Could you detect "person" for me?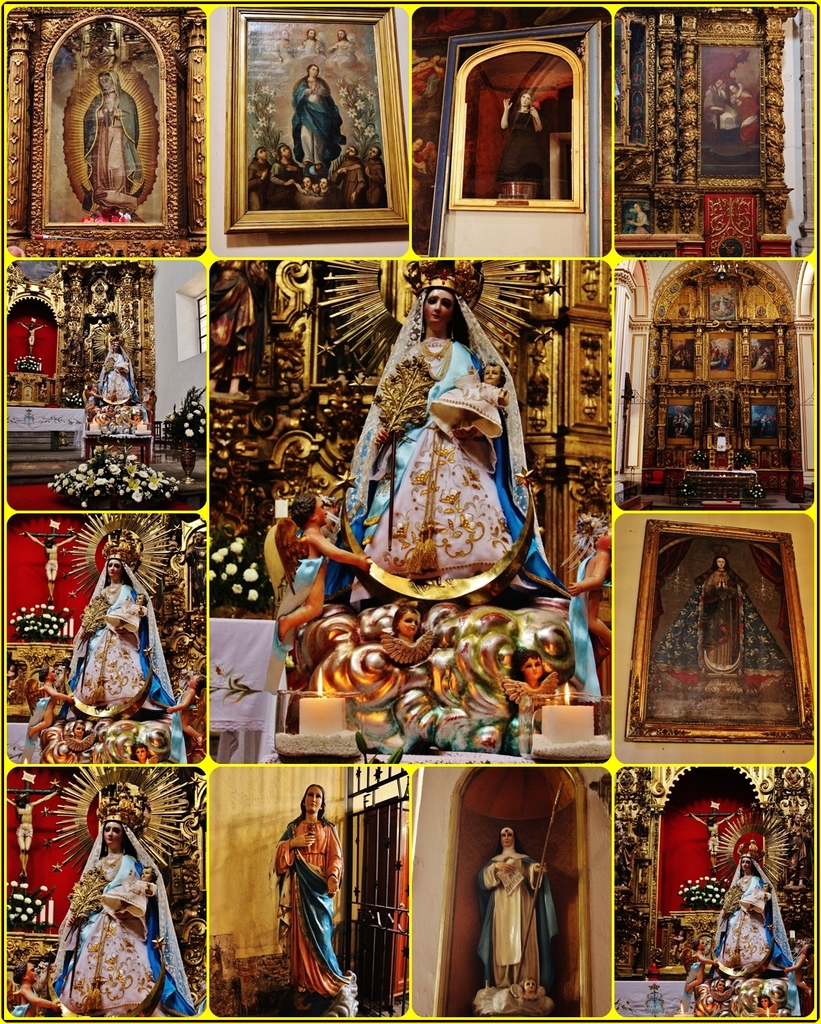
Detection result: 10/956/61/1019.
